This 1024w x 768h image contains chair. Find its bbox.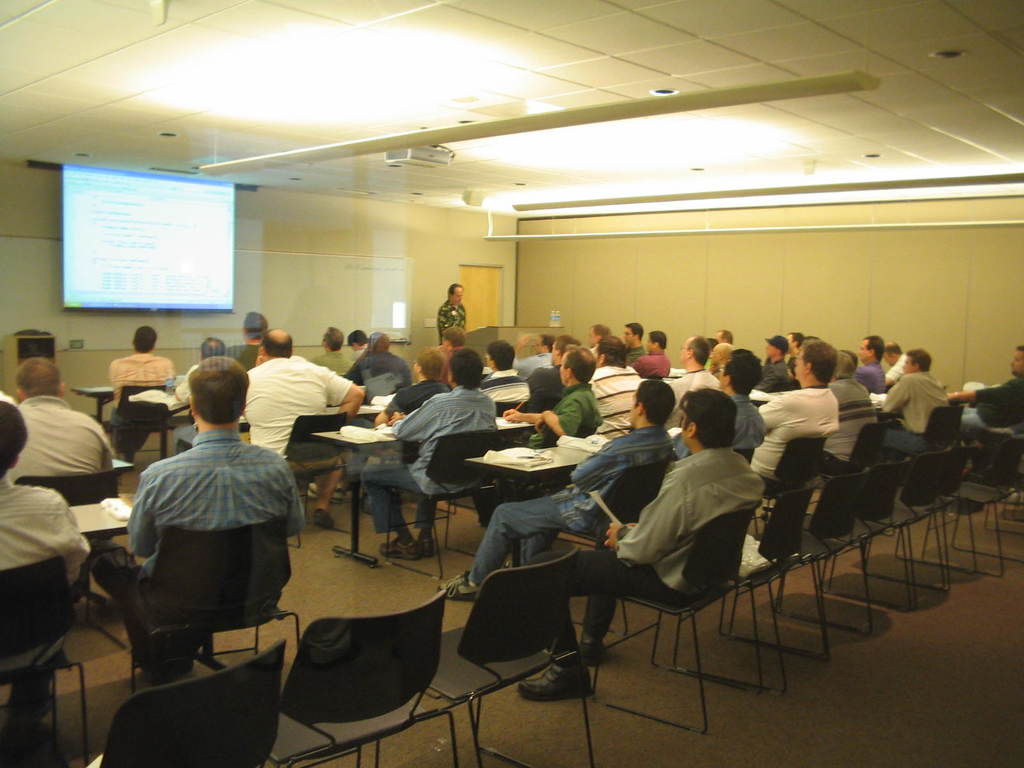
BBox(857, 463, 920, 561).
